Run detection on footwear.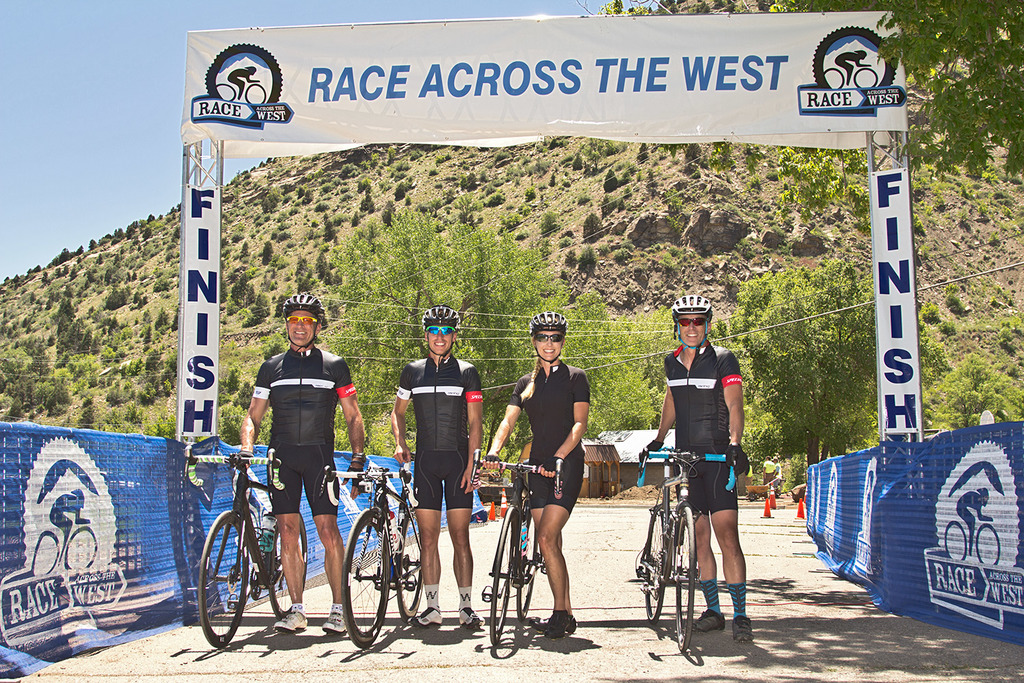
Result: region(461, 604, 477, 629).
